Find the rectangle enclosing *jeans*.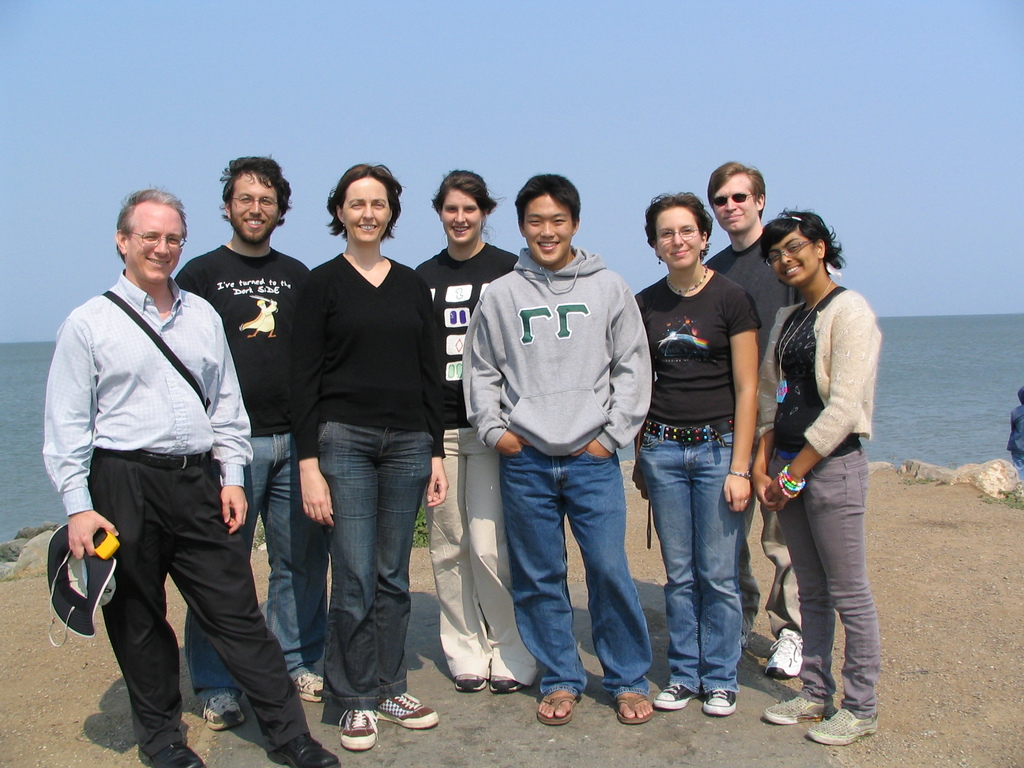
[left=643, top=420, right=740, bottom=694].
